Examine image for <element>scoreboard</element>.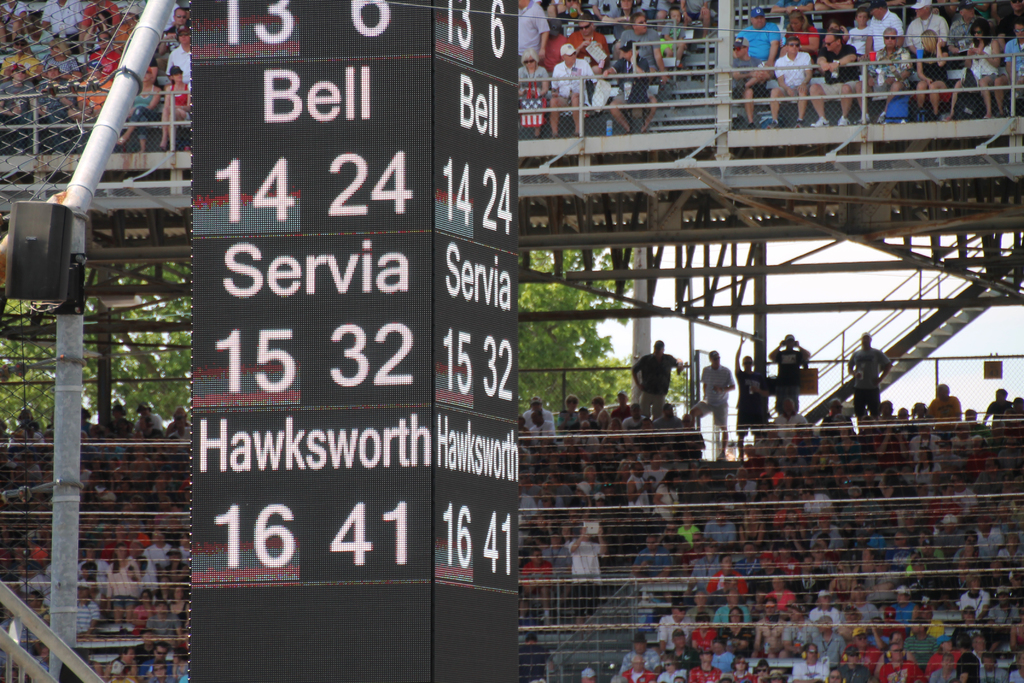
Examination result: l=177, t=0, r=531, b=682.
